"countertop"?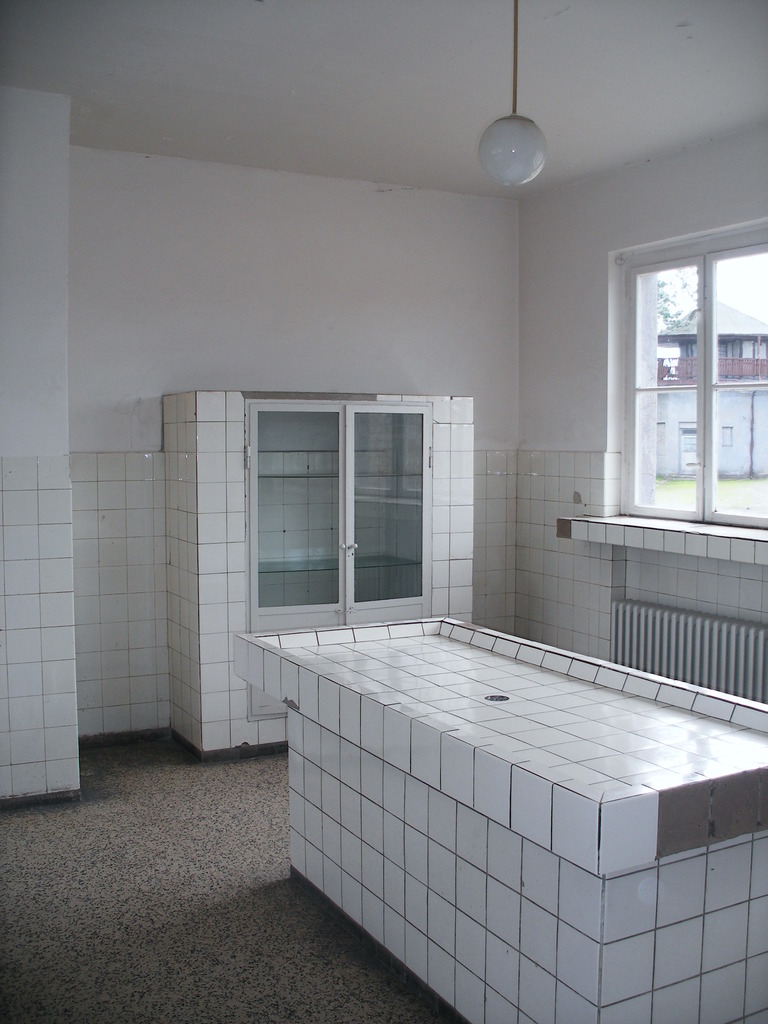
237:609:767:815
